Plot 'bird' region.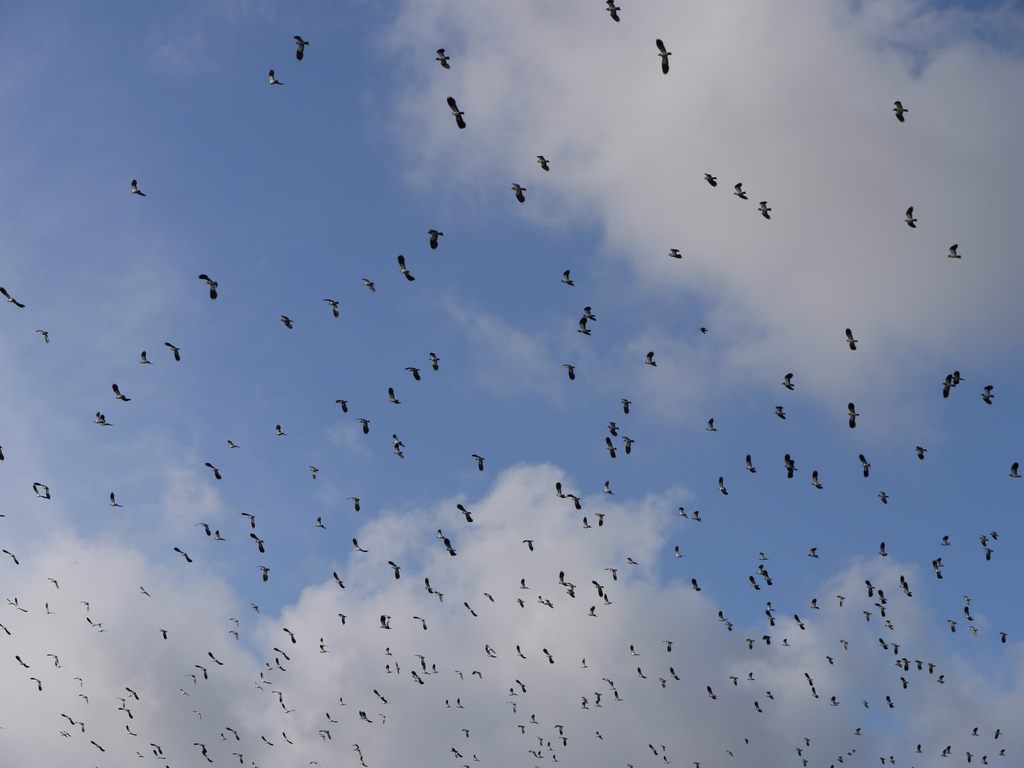
Plotted at crop(731, 180, 749, 202).
